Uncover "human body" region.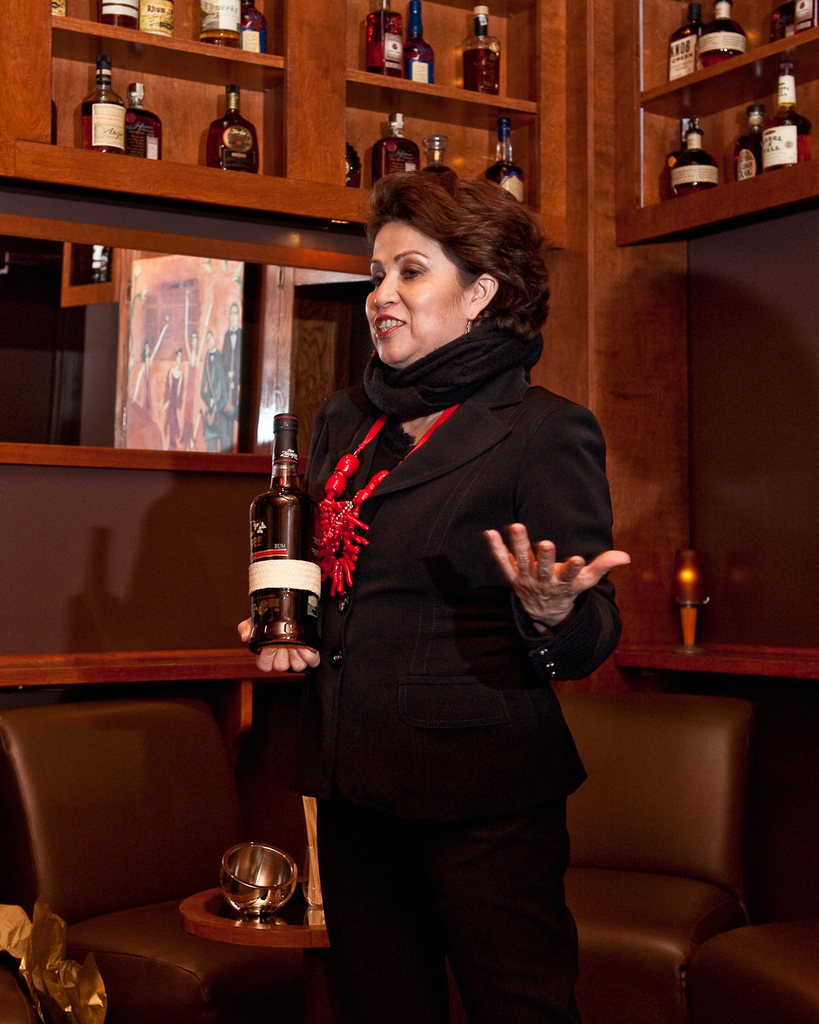
Uncovered: l=224, t=352, r=642, b=1023.
